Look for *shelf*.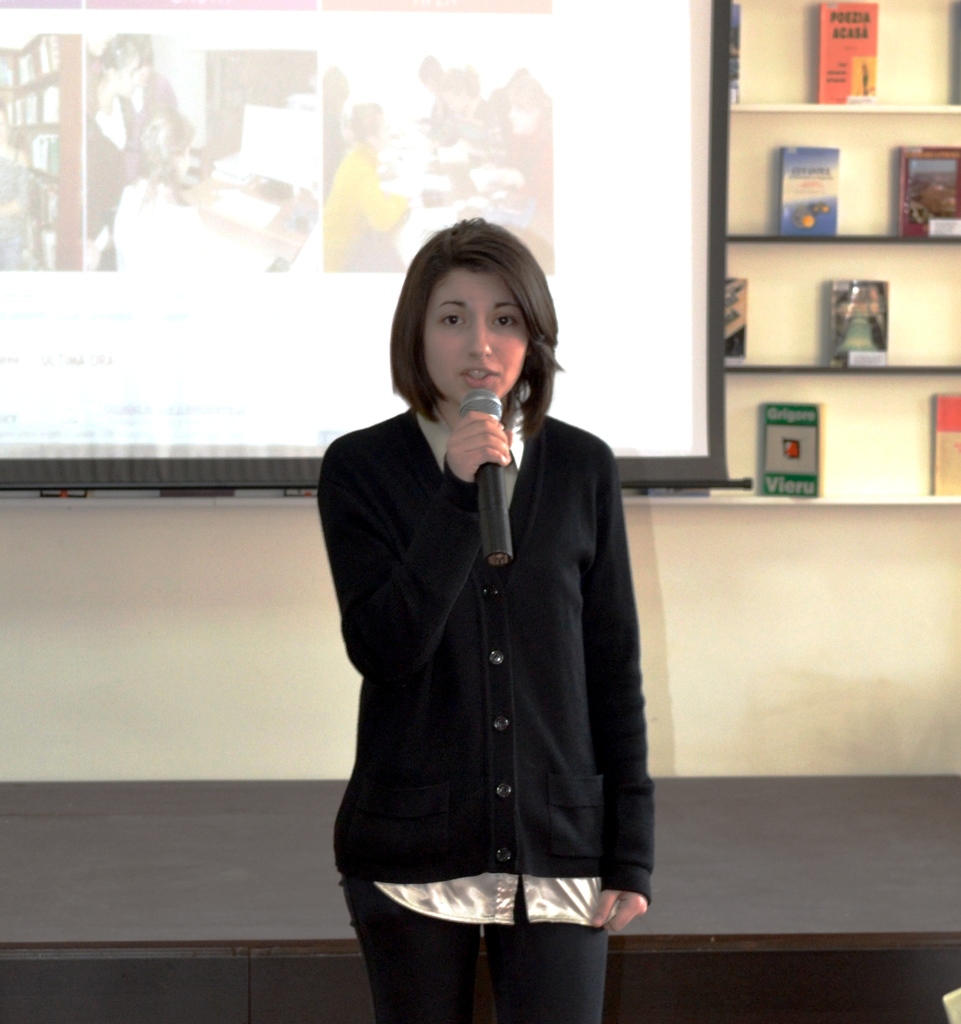
Found: bbox=[720, 58, 935, 468].
